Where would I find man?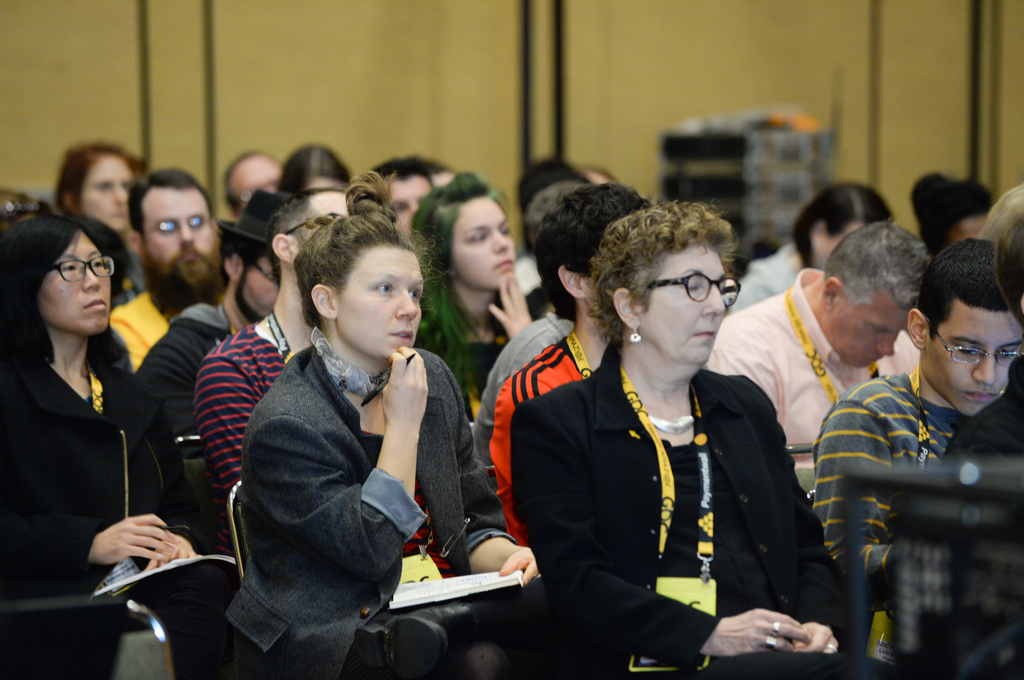
At {"left": 703, "top": 218, "right": 934, "bottom": 499}.
